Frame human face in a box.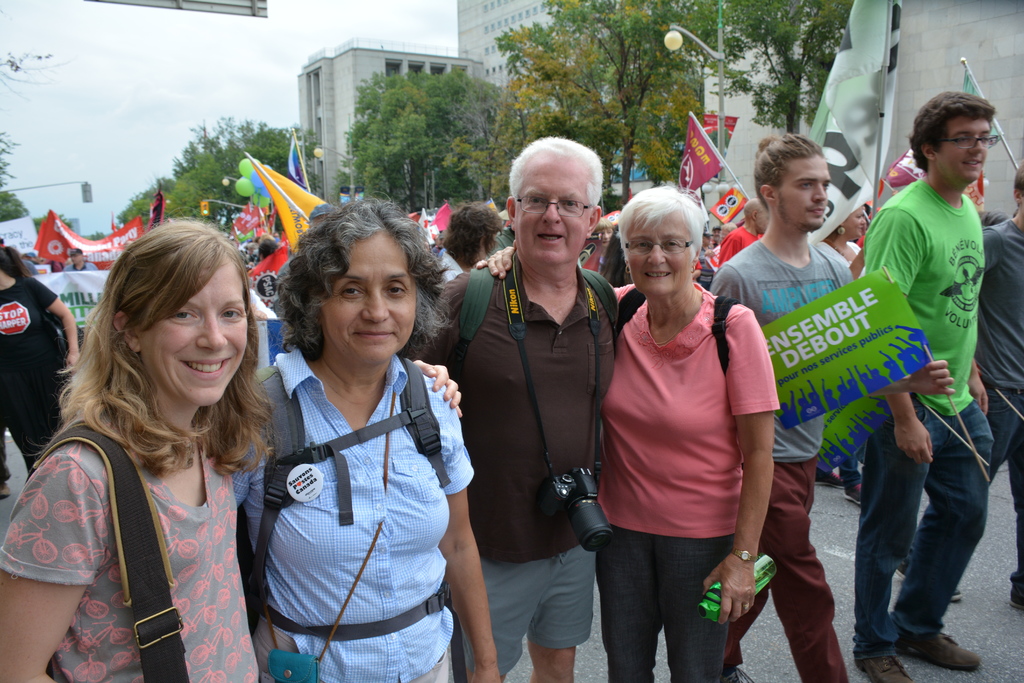
<region>935, 120, 989, 181</region>.
